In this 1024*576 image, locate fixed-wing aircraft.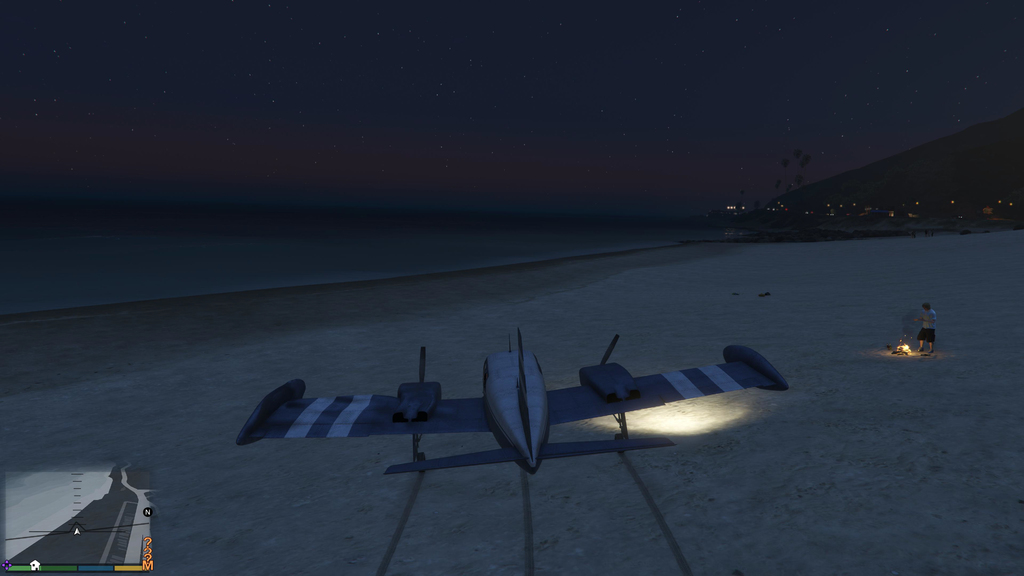
Bounding box: <bbox>236, 327, 790, 476</bbox>.
